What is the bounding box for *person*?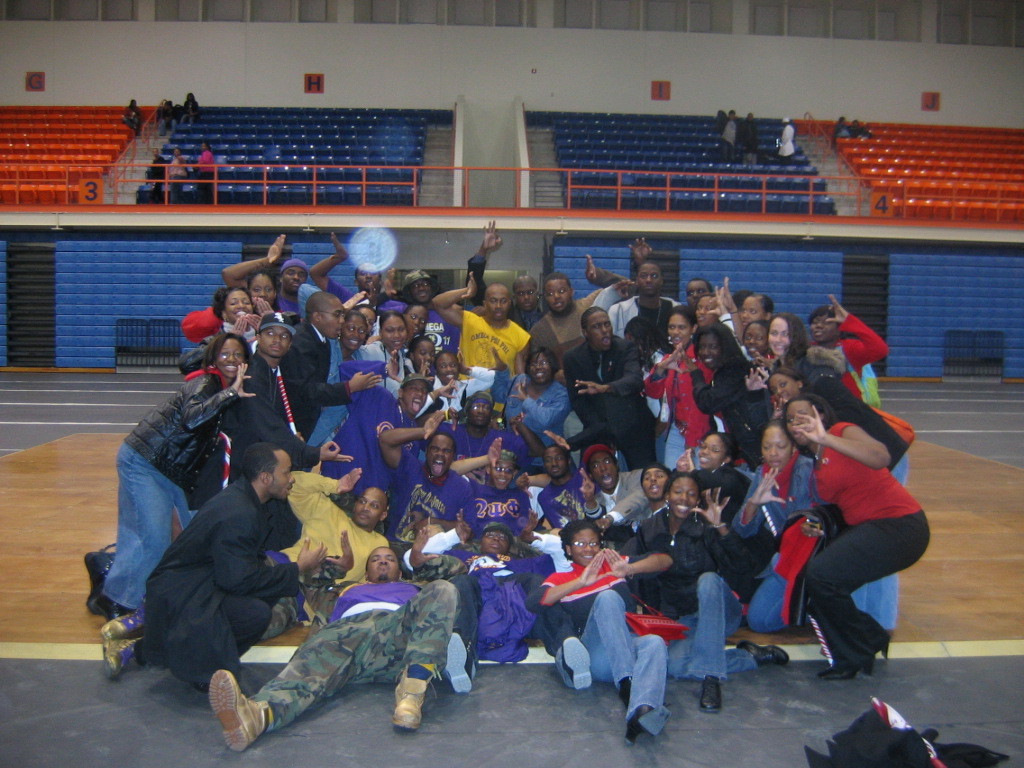
box=[627, 463, 673, 527].
